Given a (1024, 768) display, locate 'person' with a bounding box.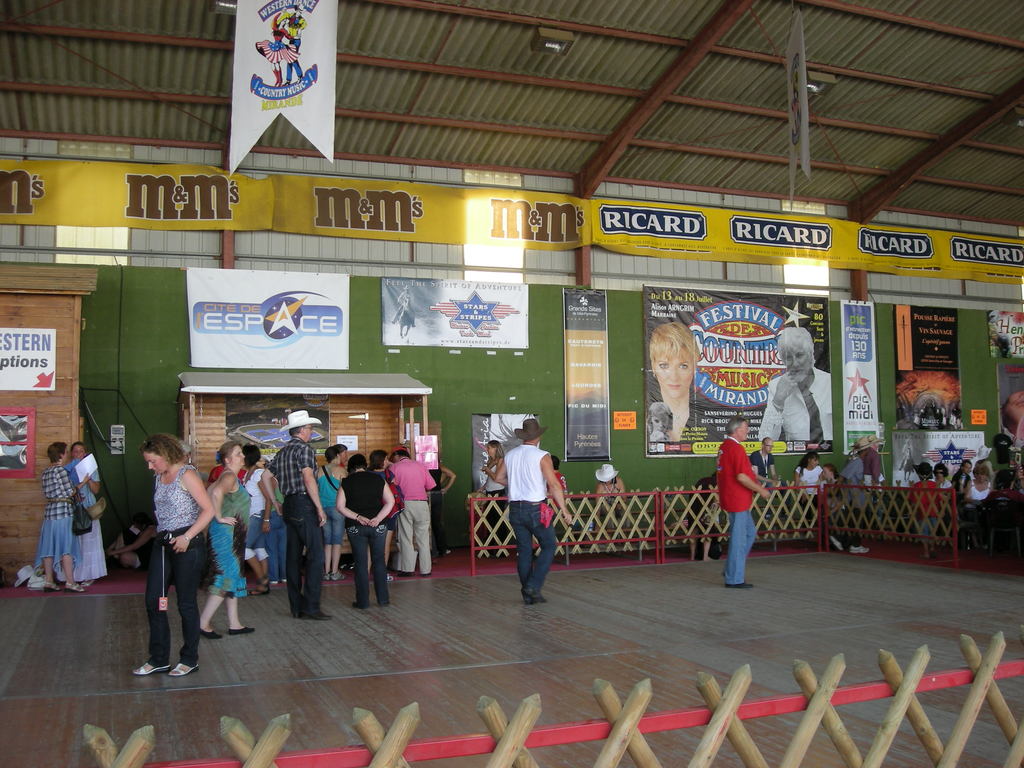
Located: 33,440,88,596.
